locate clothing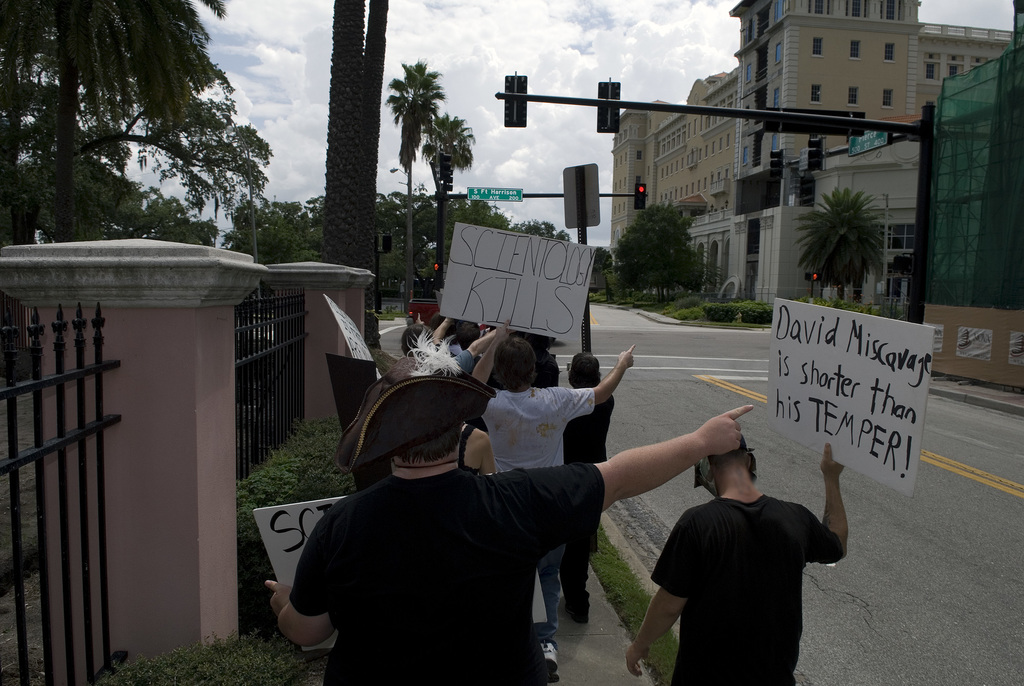
562,380,613,617
